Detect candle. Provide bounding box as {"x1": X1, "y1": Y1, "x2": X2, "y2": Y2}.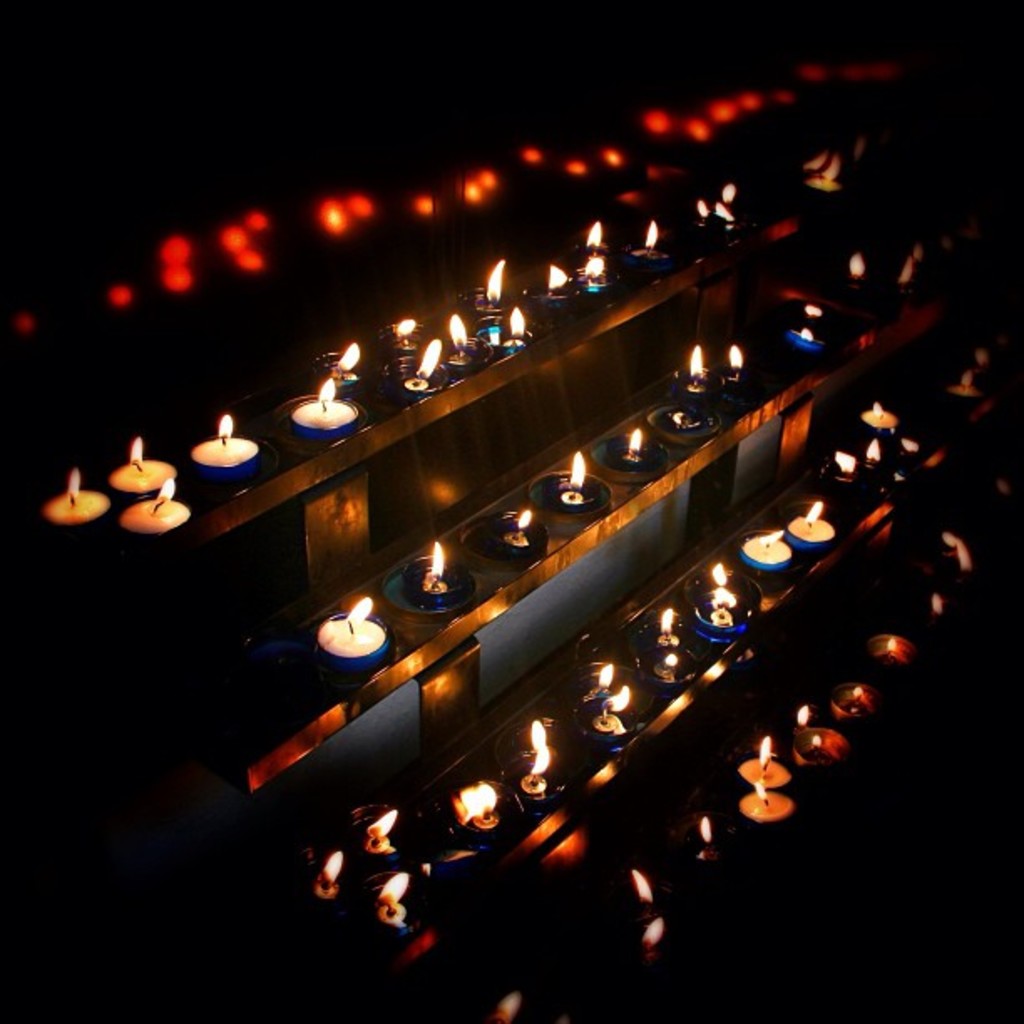
{"x1": 115, "y1": 437, "x2": 172, "y2": 495}.
